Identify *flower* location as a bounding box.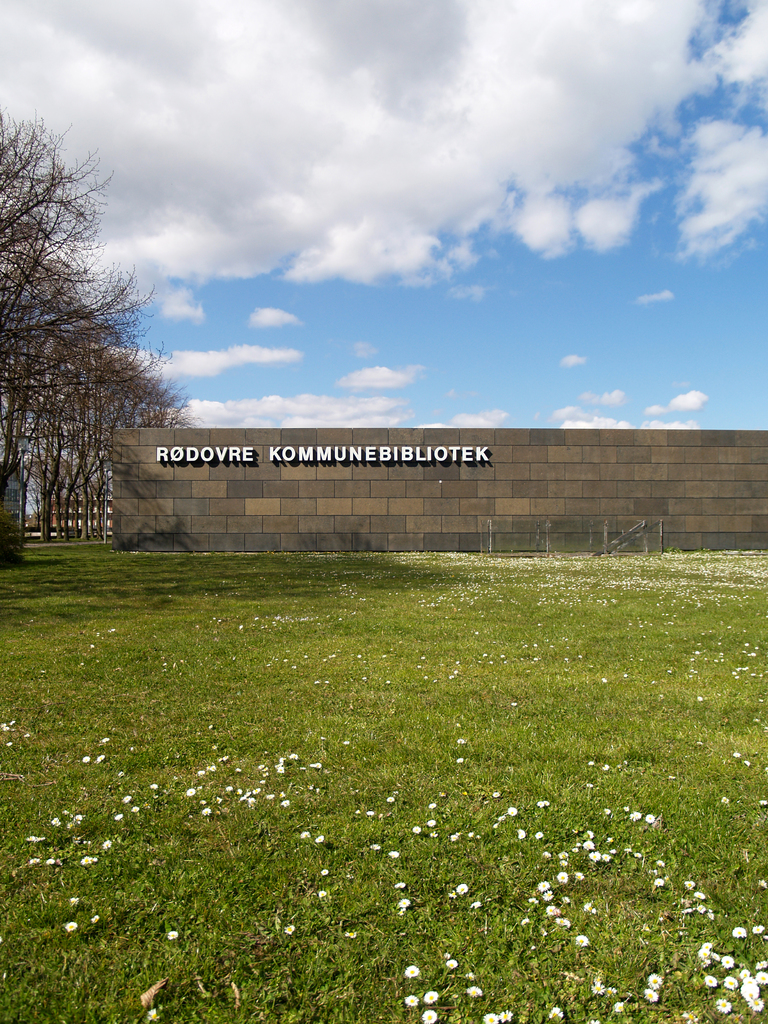
<box>716,998,734,1016</box>.
